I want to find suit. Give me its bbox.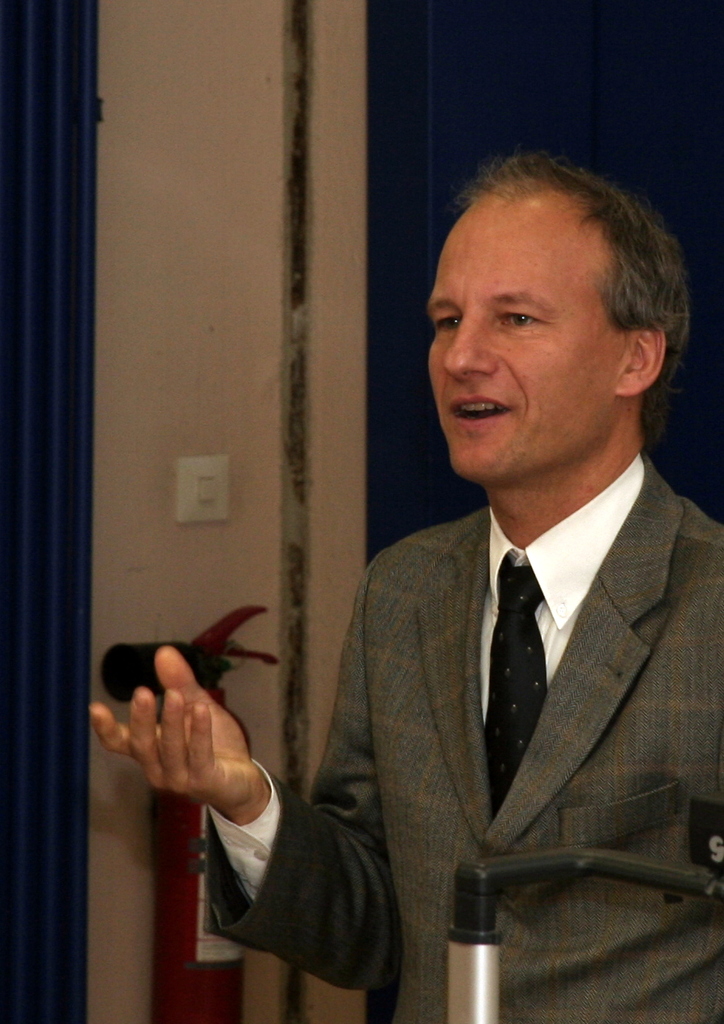
l=285, t=474, r=699, b=996.
